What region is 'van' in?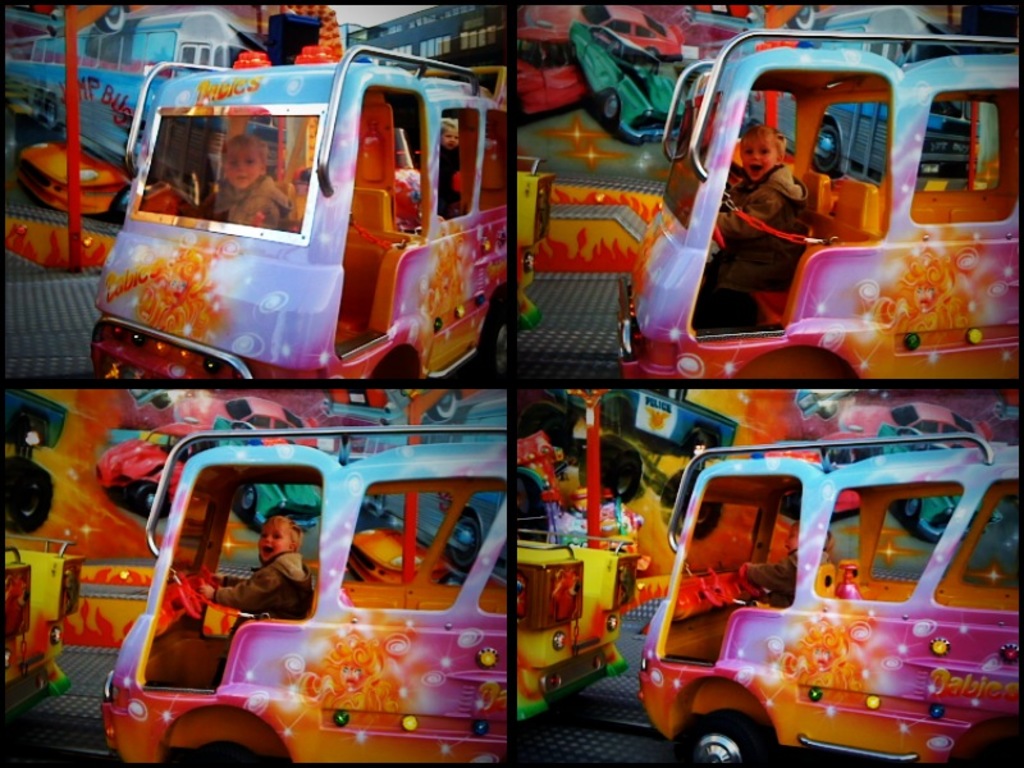
<box>613,26,1019,379</box>.
